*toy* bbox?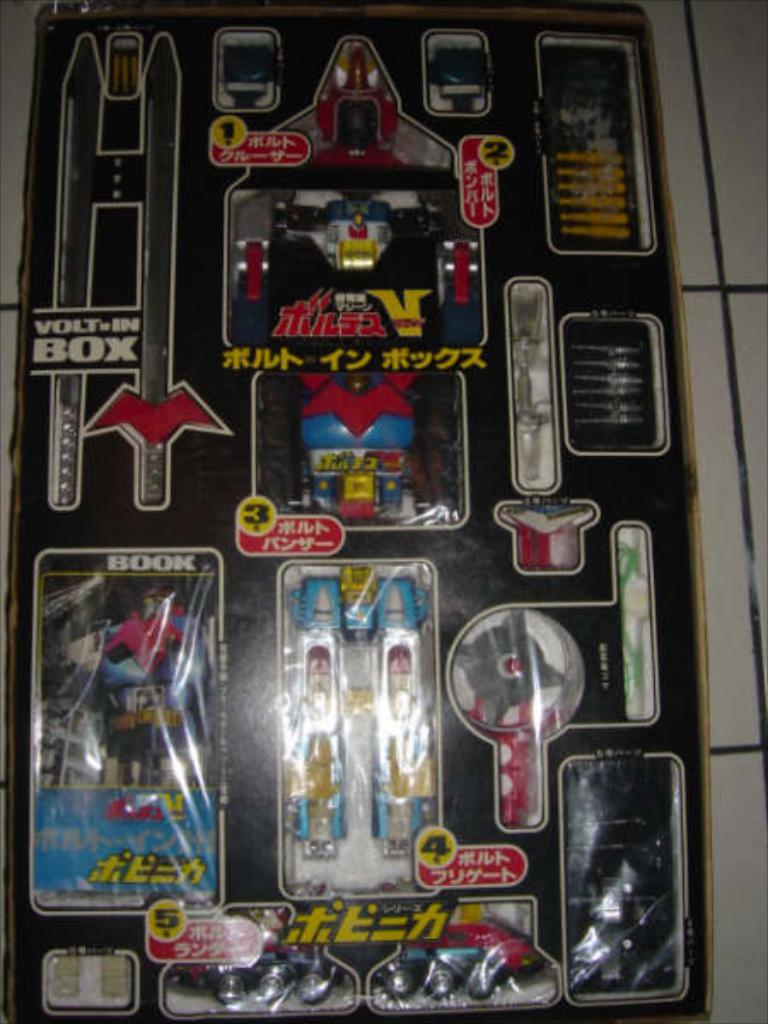
detection(498, 495, 599, 572)
